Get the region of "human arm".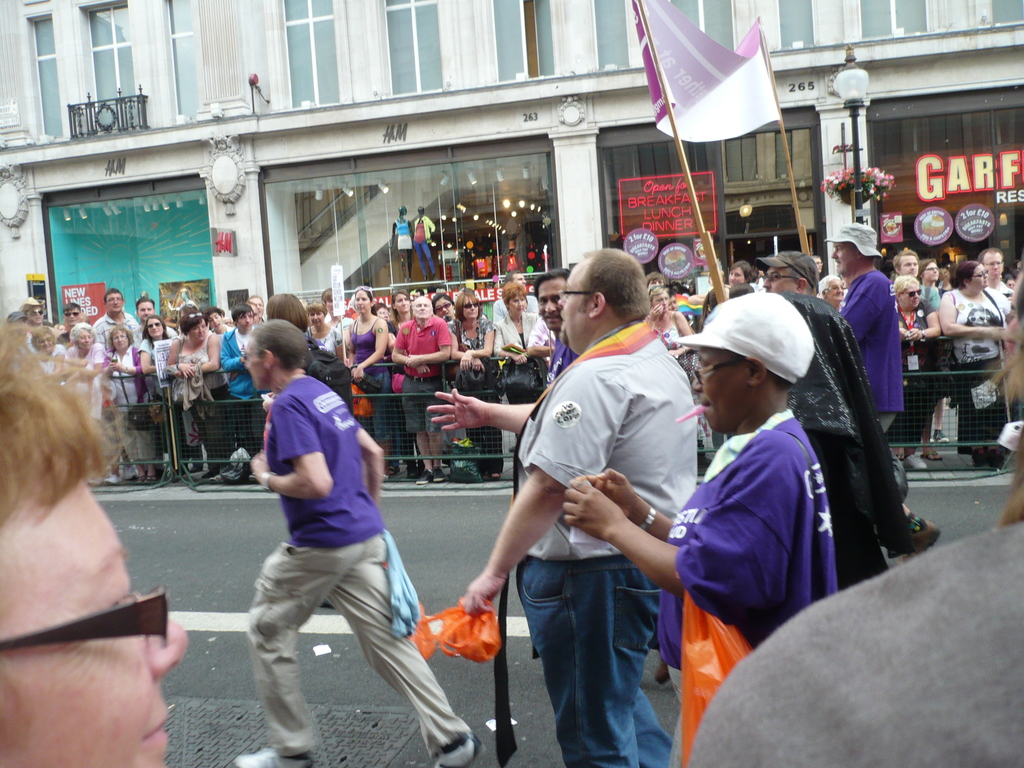
388:220:398:249.
